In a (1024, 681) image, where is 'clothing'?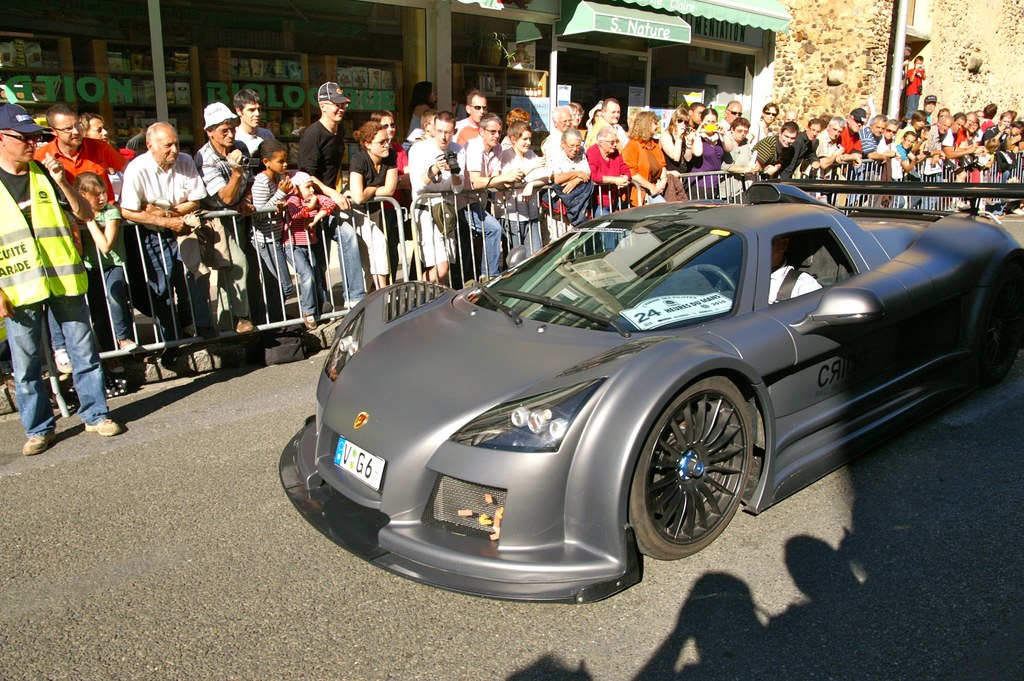
box=[500, 134, 511, 152].
